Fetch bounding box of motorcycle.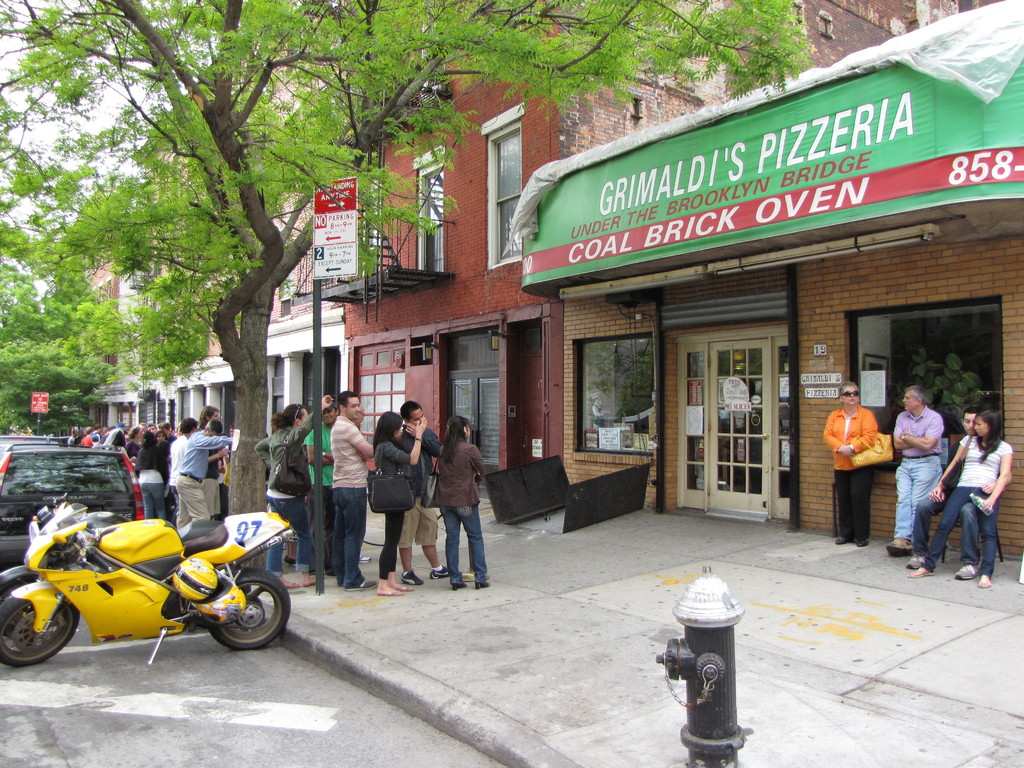
Bbox: 3/502/301/673.
